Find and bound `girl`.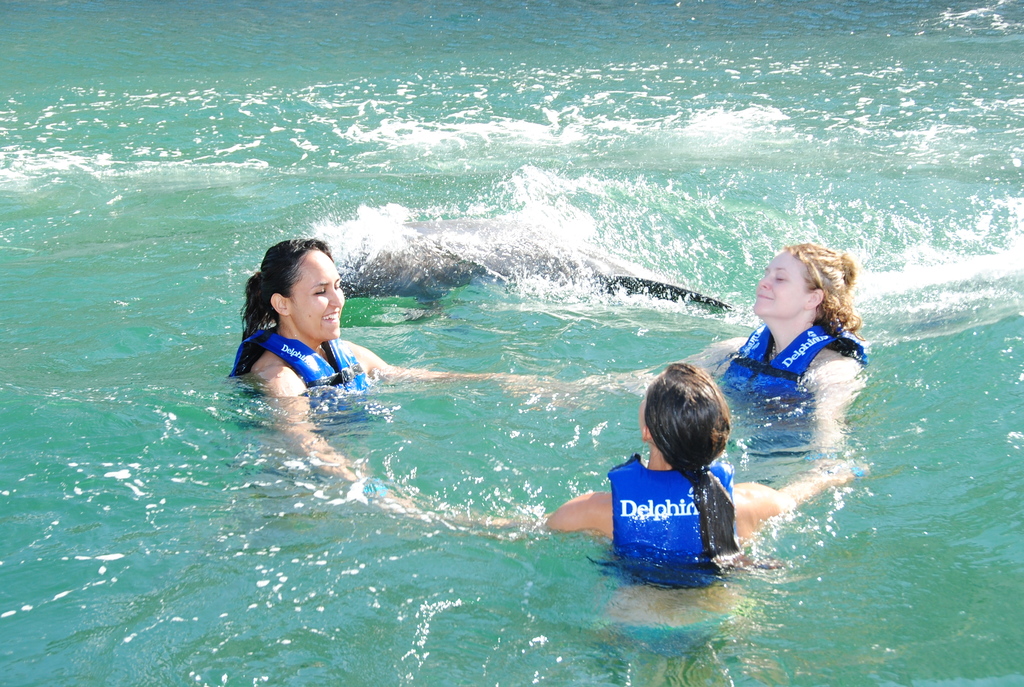
Bound: [x1=547, y1=240, x2=867, y2=485].
